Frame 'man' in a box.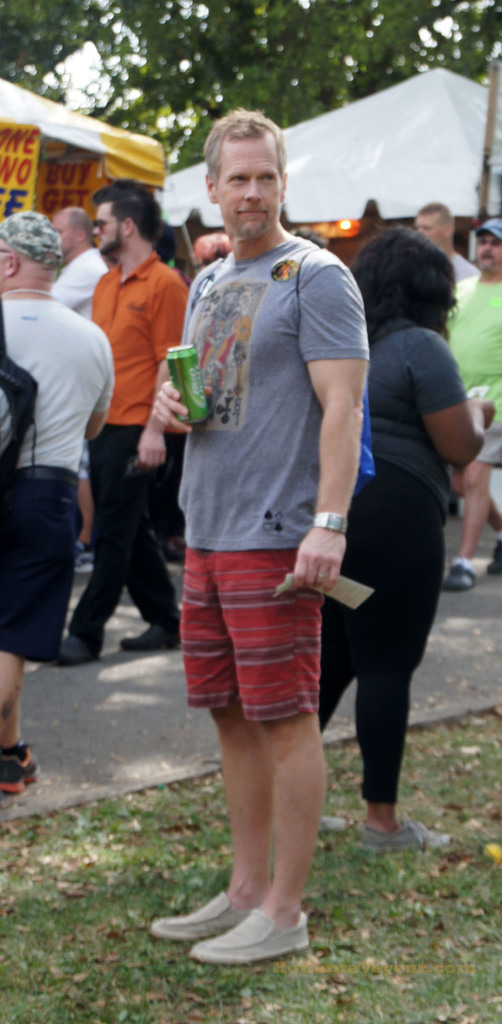
x1=56, y1=180, x2=186, y2=664.
